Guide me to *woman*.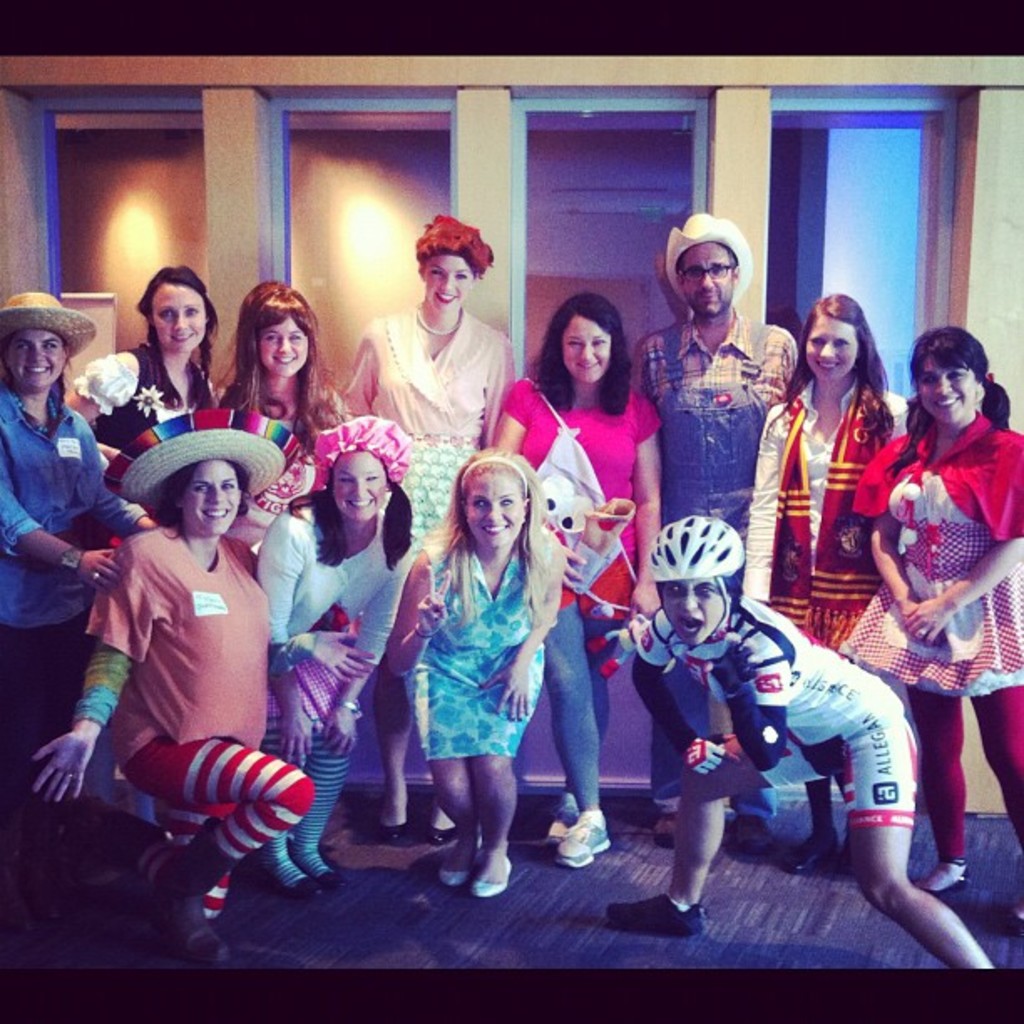
Guidance: [54, 261, 229, 467].
